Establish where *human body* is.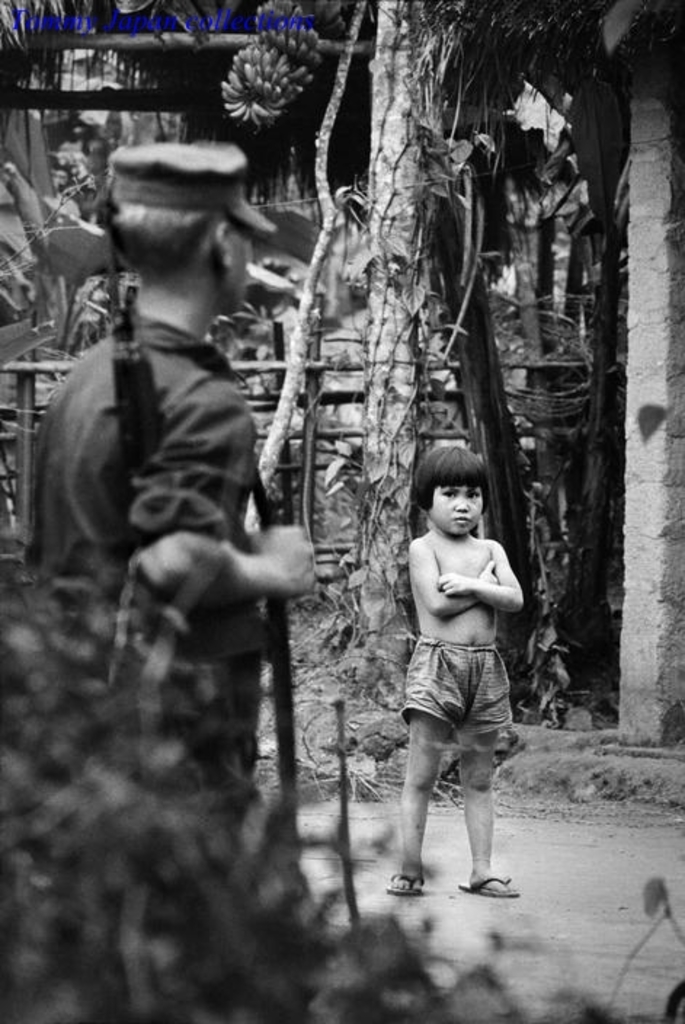
Established at {"left": 397, "top": 439, "right": 531, "bottom": 767}.
